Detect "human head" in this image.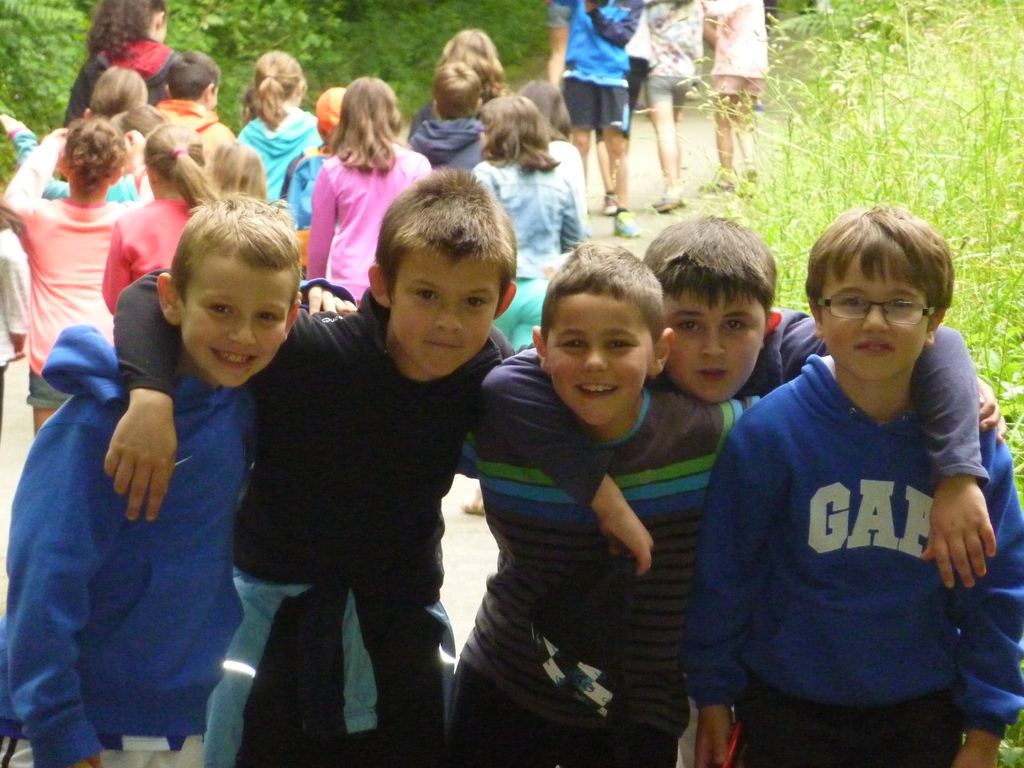
Detection: [476, 98, 545, 161].
